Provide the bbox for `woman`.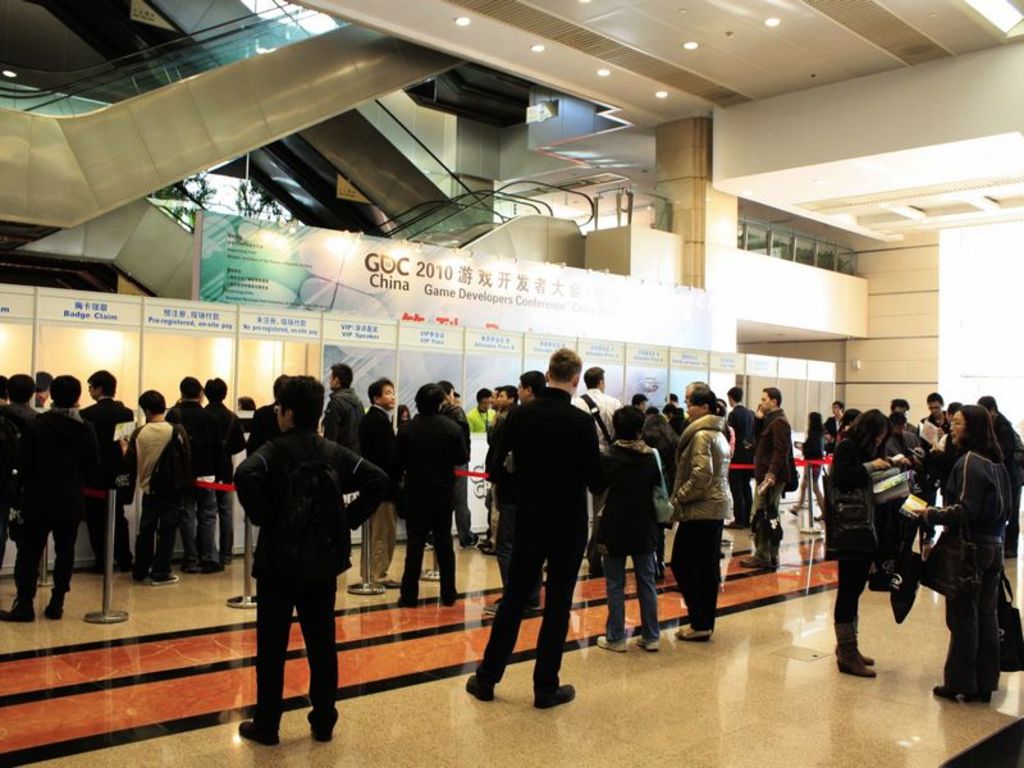
x1=675, y1=396, x2=753, y2=658.
